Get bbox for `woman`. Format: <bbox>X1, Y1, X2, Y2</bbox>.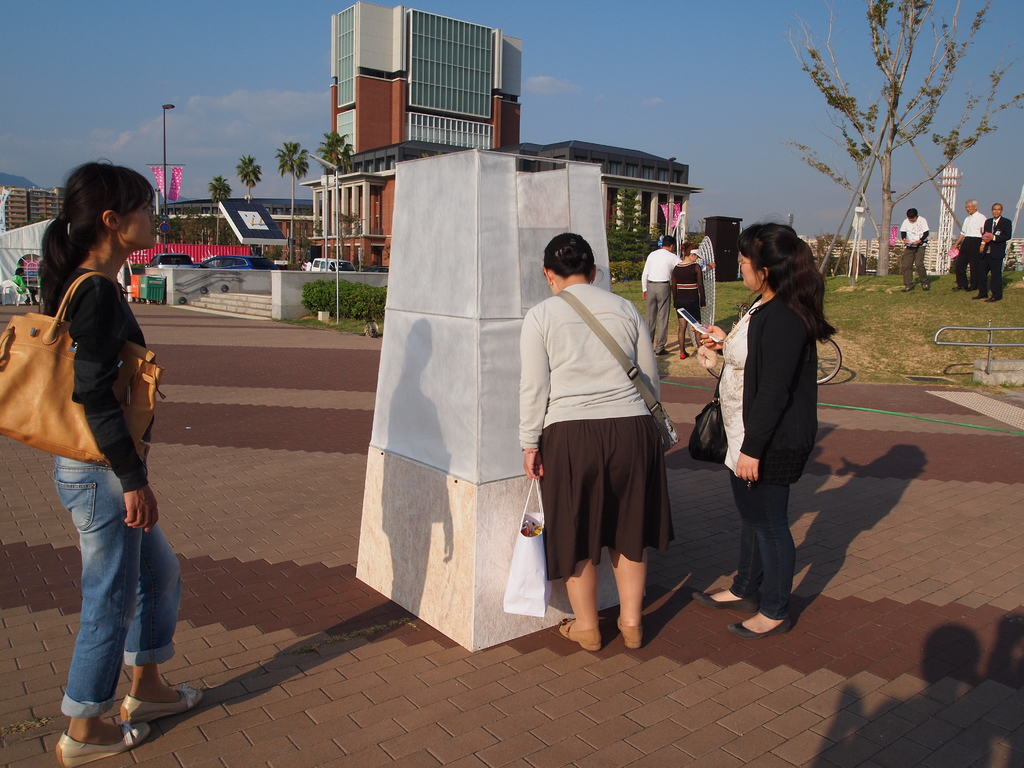
<bbox>36, 168, 202, 767</bbox>.
